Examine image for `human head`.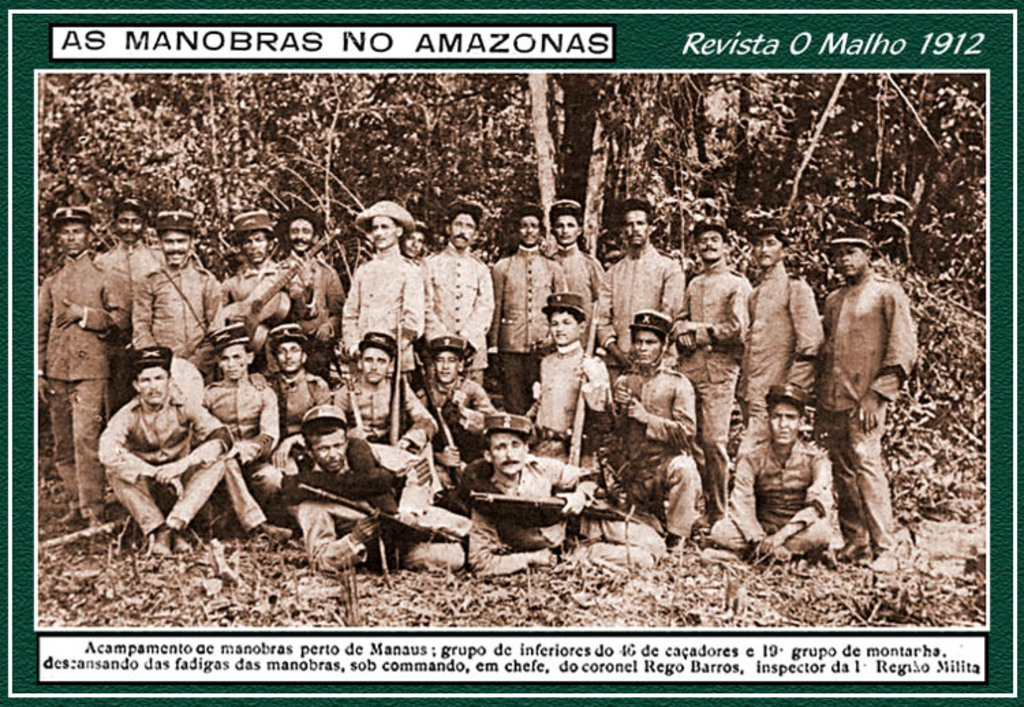
Examination result: 112/201/147/246.
